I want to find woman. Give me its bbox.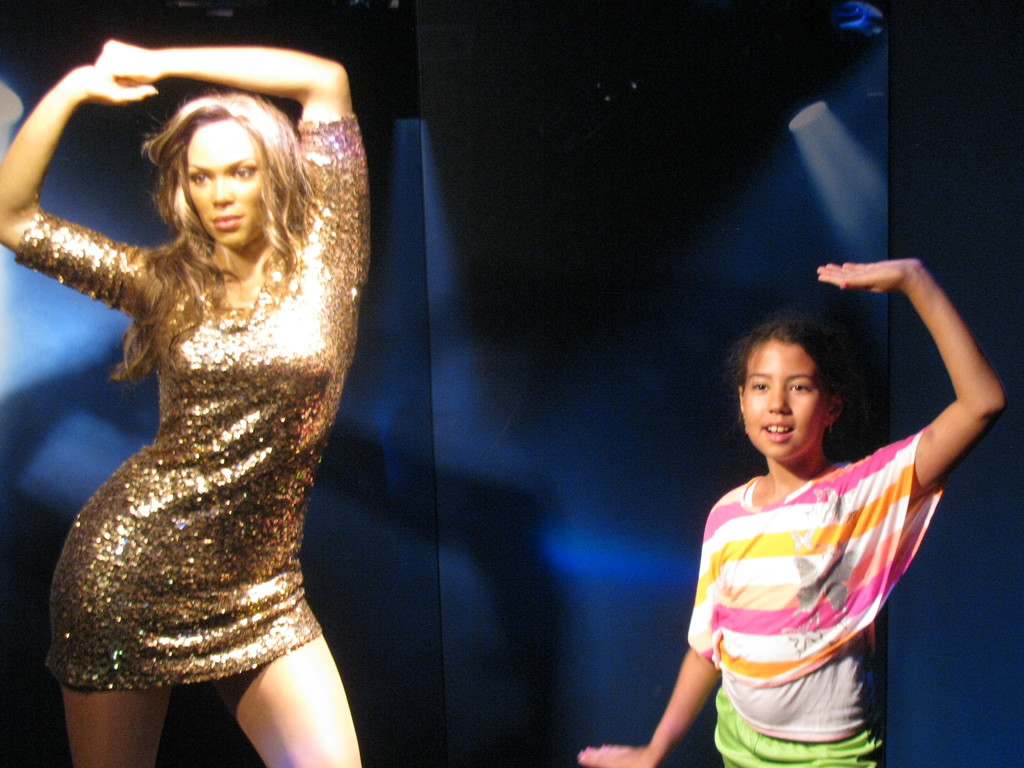
select_region(28, 34, 378, 720).
